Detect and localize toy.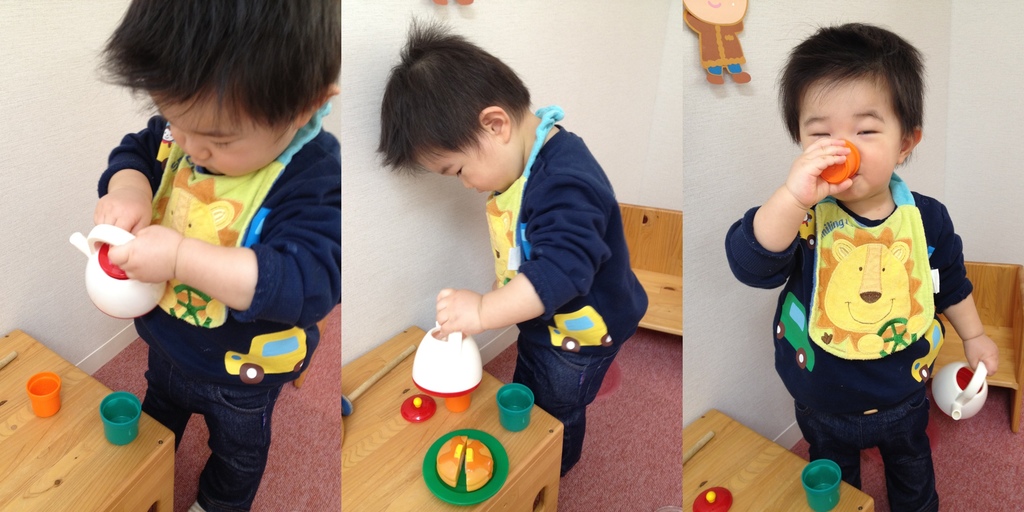
Localized at bbox(694, 485, 739, 510).
